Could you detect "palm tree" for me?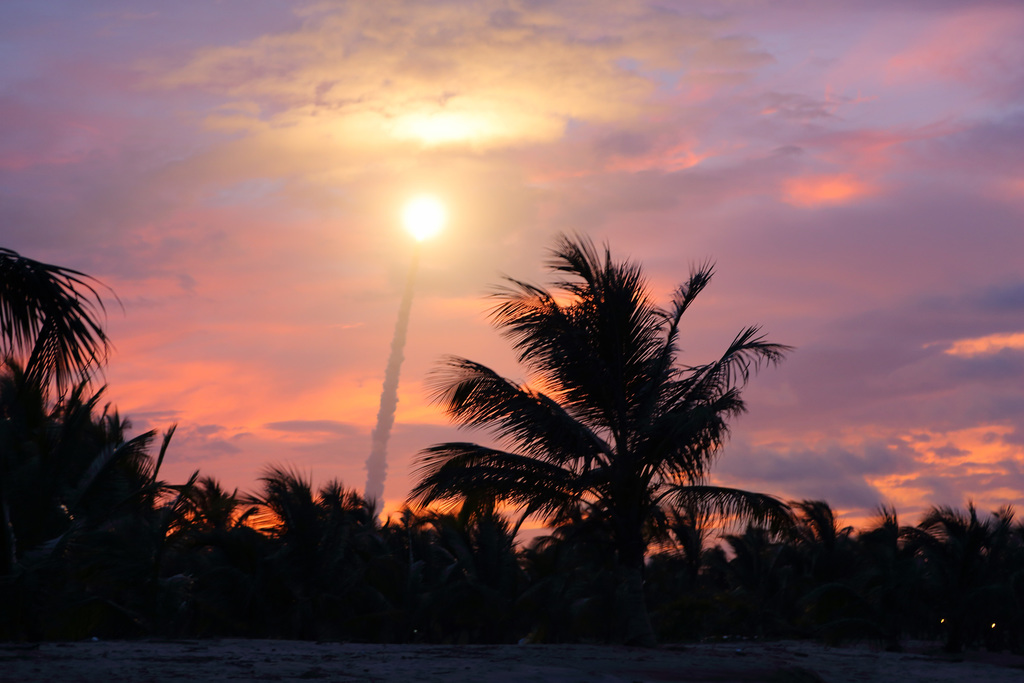
Detection result: select_region(391, 220, 803, 653).
